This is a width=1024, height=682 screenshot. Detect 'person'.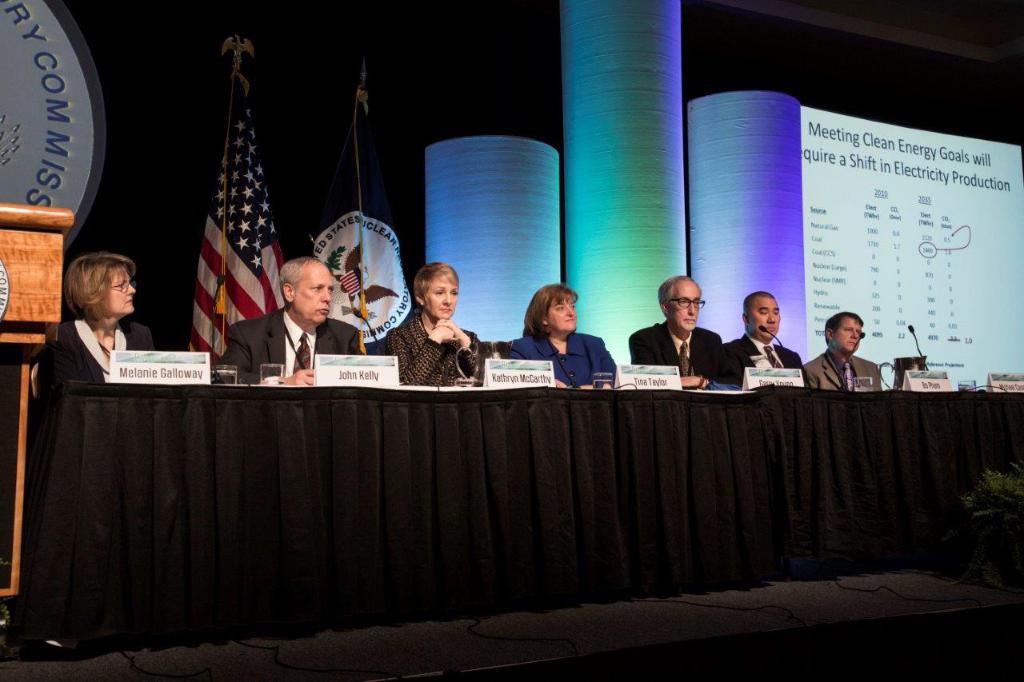
{"left": 224, "top": 257, "right": 366, "bottom": 390}.
